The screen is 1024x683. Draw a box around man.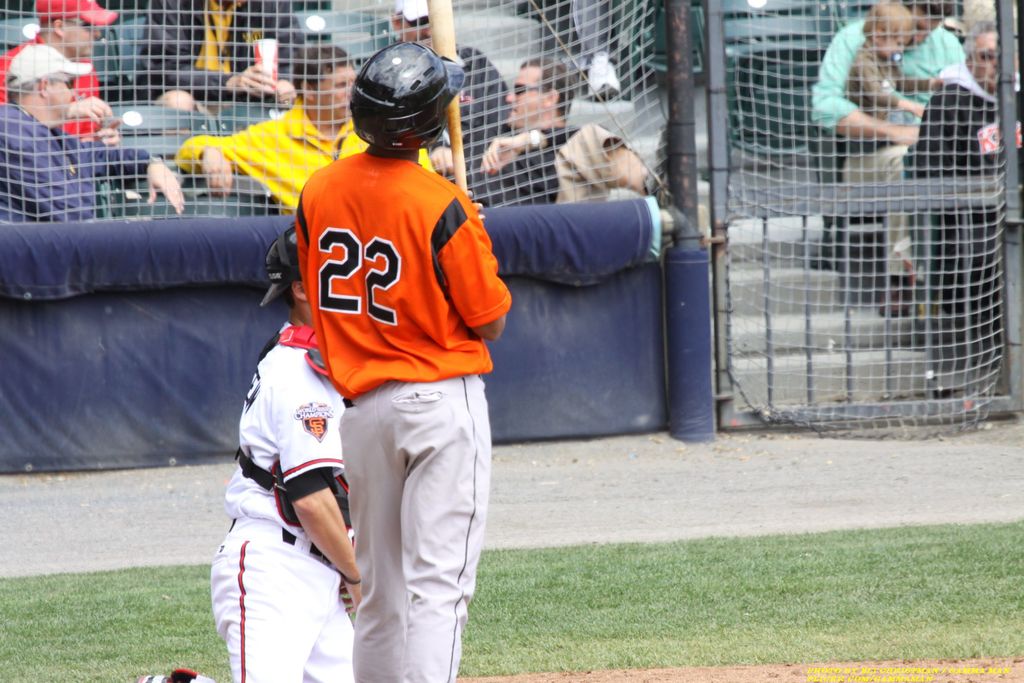
141 0 317 97.
